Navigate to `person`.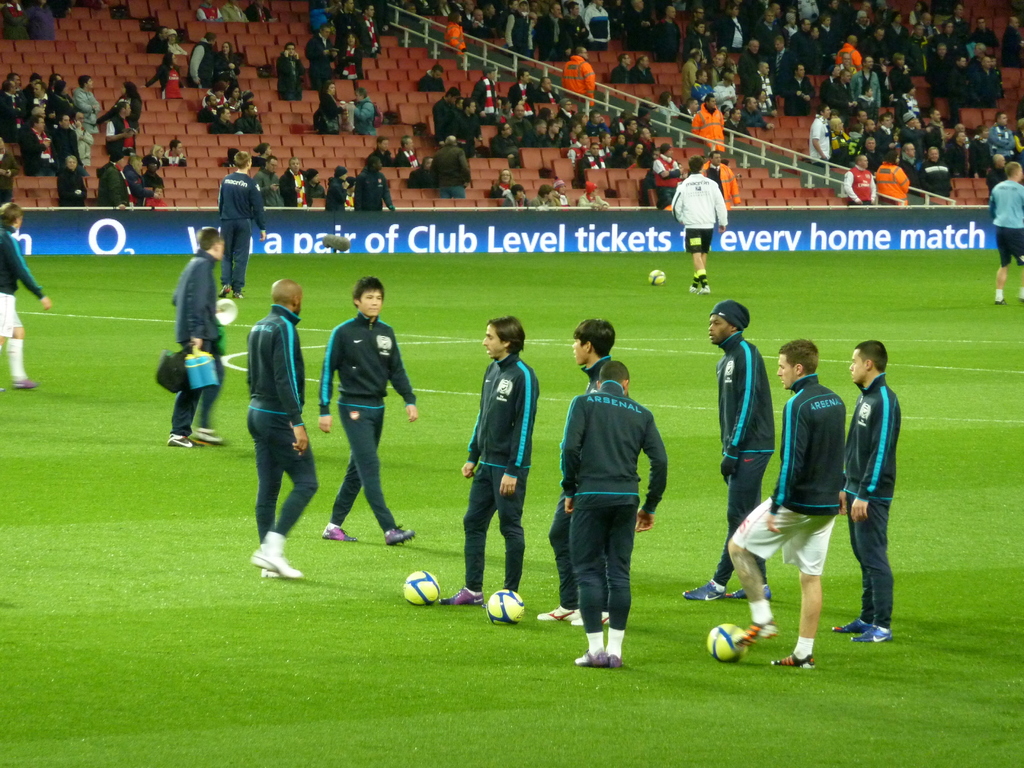
Navigation target: 394,136,417,166.
